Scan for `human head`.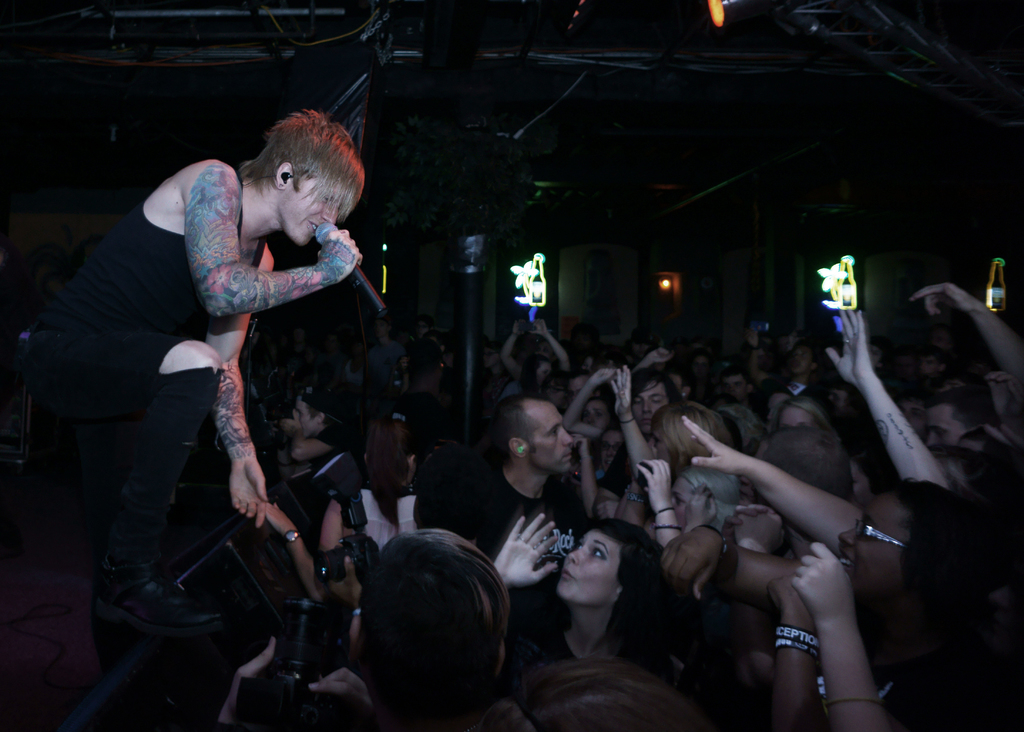
Scan result: (left=567, top=372, right=601, bottom=397).
